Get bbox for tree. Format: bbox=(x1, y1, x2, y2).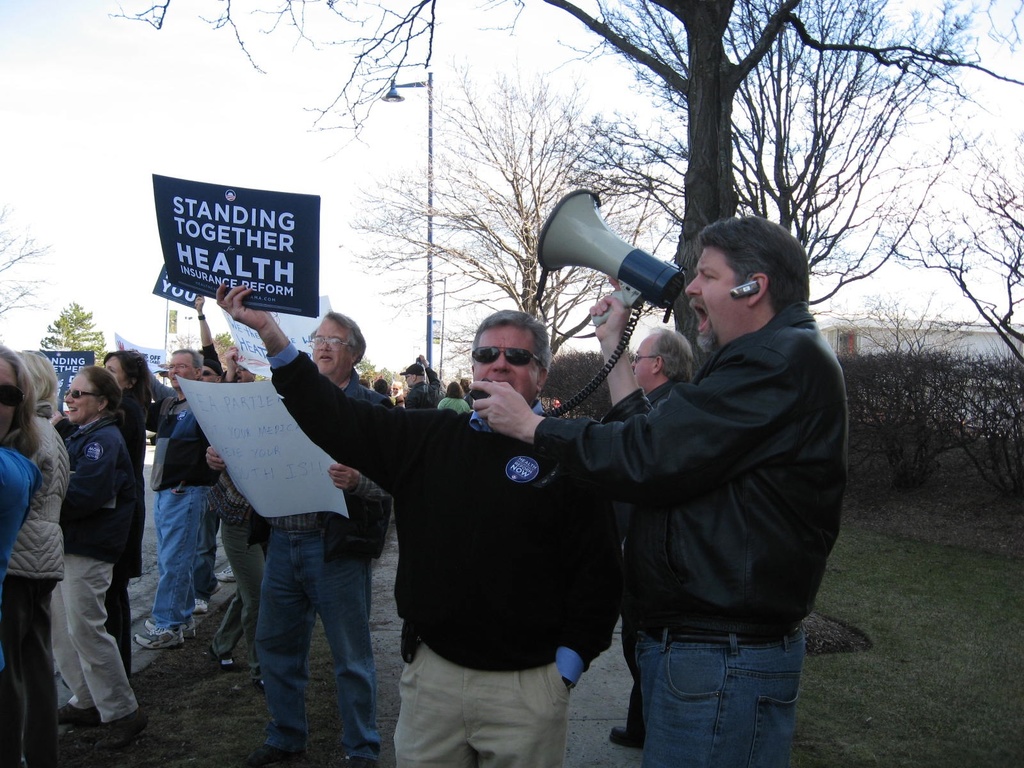
bbox=(866, 113, 1023, 388).
